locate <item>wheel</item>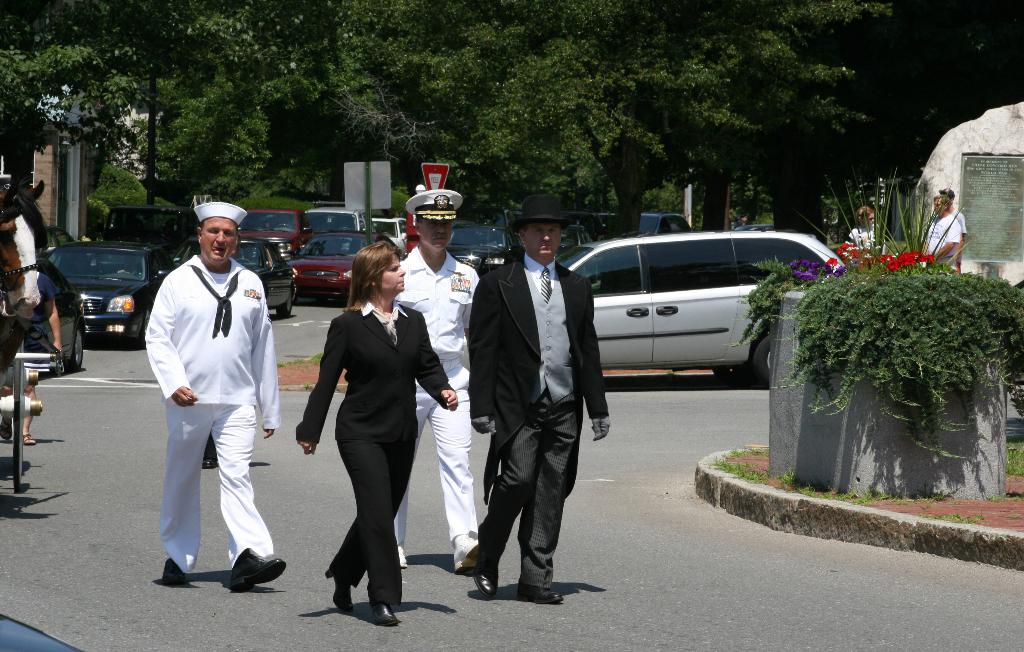
<region>273, 296, 296, 318</region>
